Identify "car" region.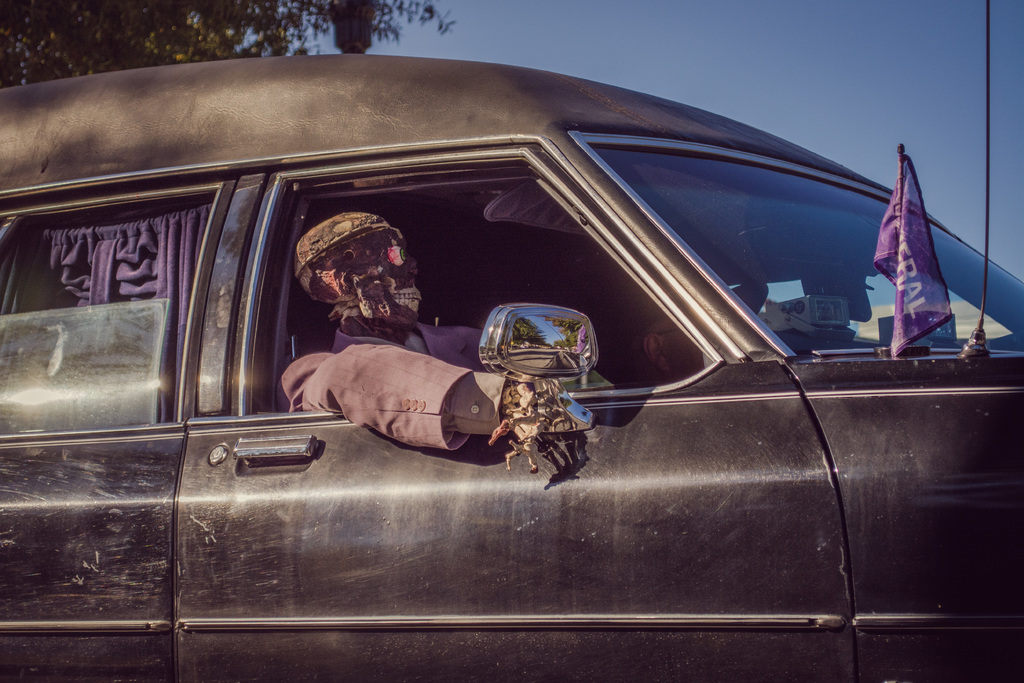
Region: box(0, 0, 1023, 682).
